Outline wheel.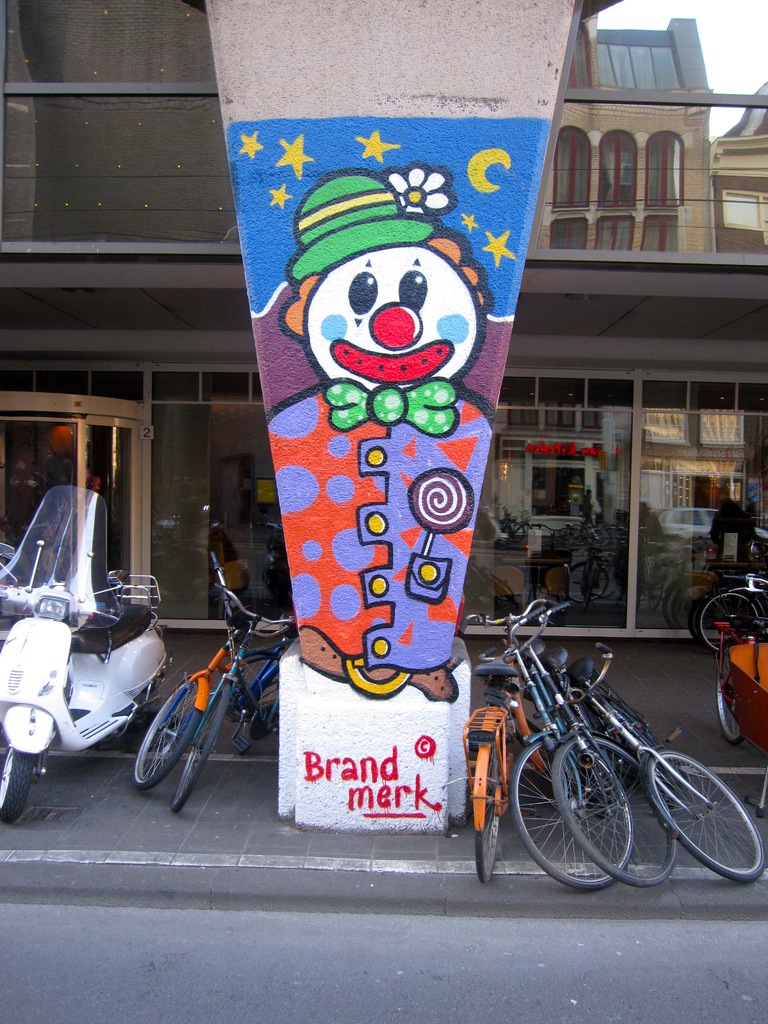
Outline: crop(263, 671, 282, 708).
